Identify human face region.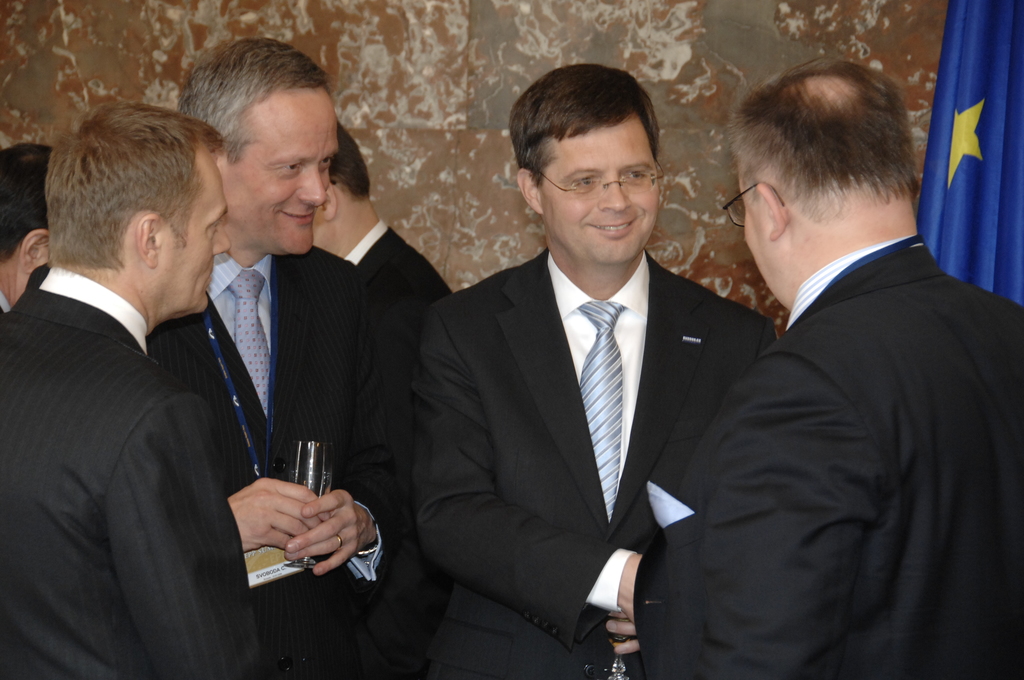
Region: [541,115,662,266].
